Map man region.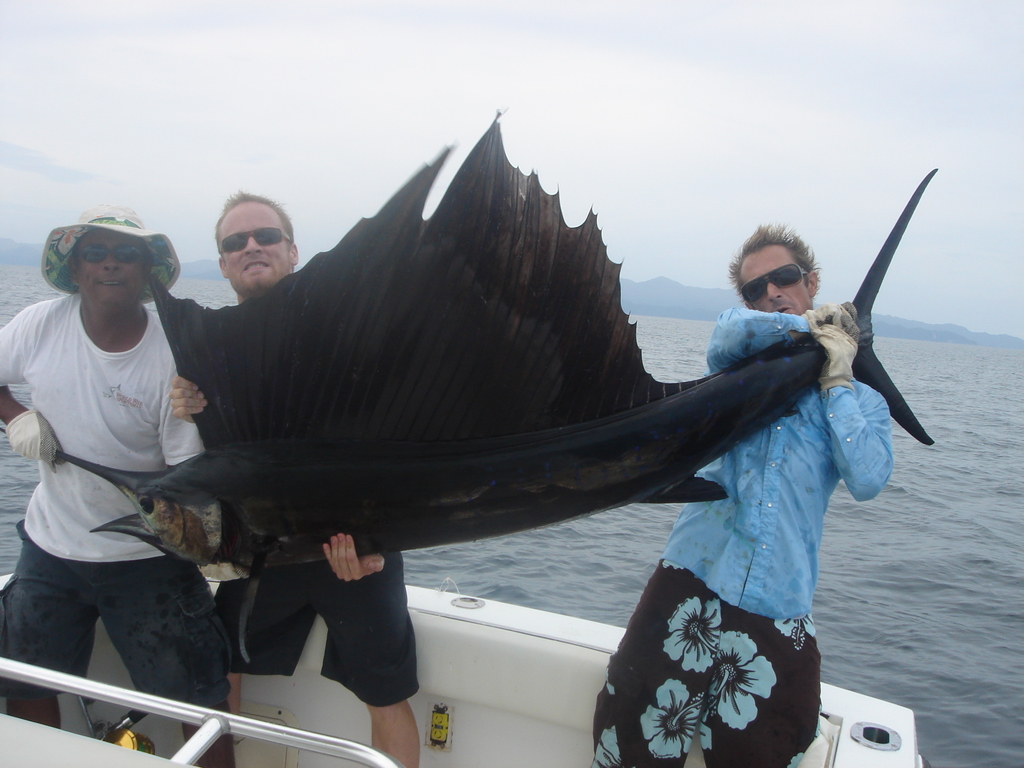
Mapped to 593,218,890,767.
